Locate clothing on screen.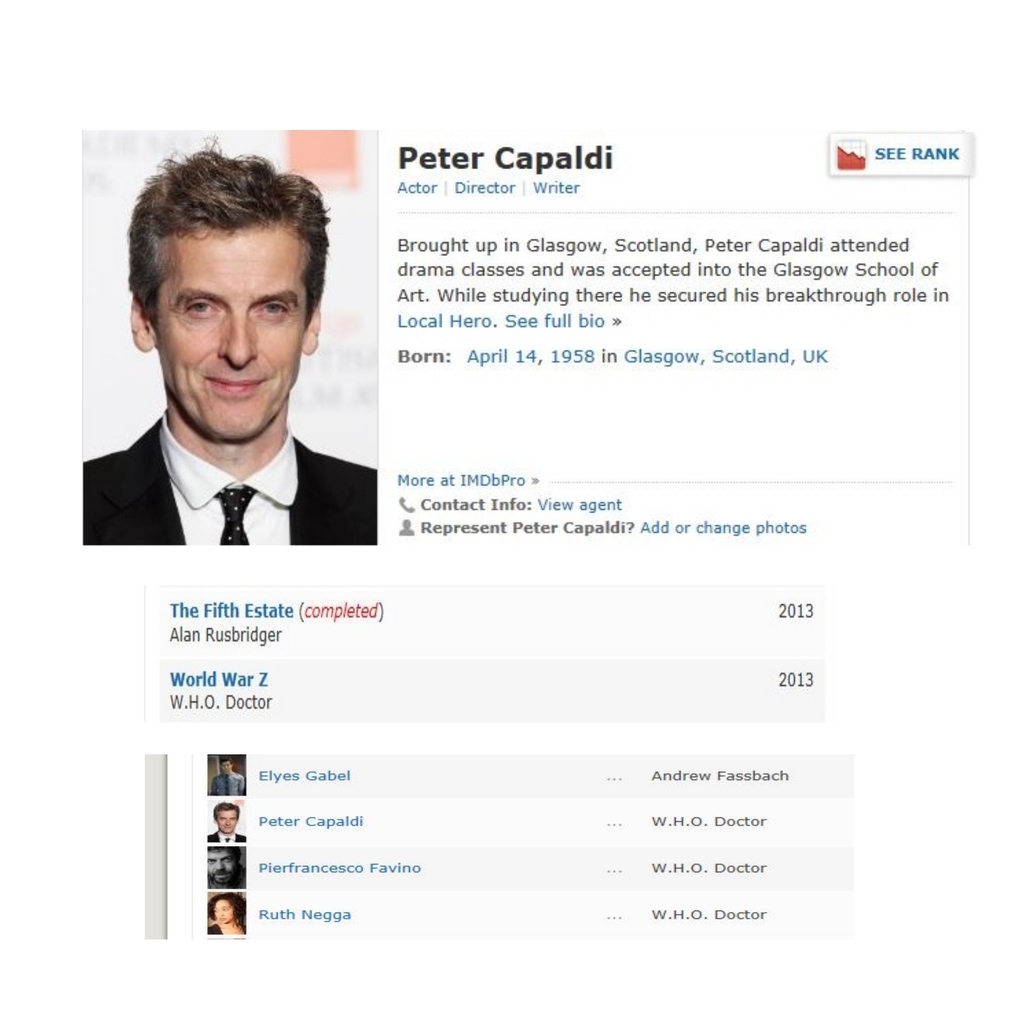
On screen at [left=202, top=927, right=243, bottom=941].
